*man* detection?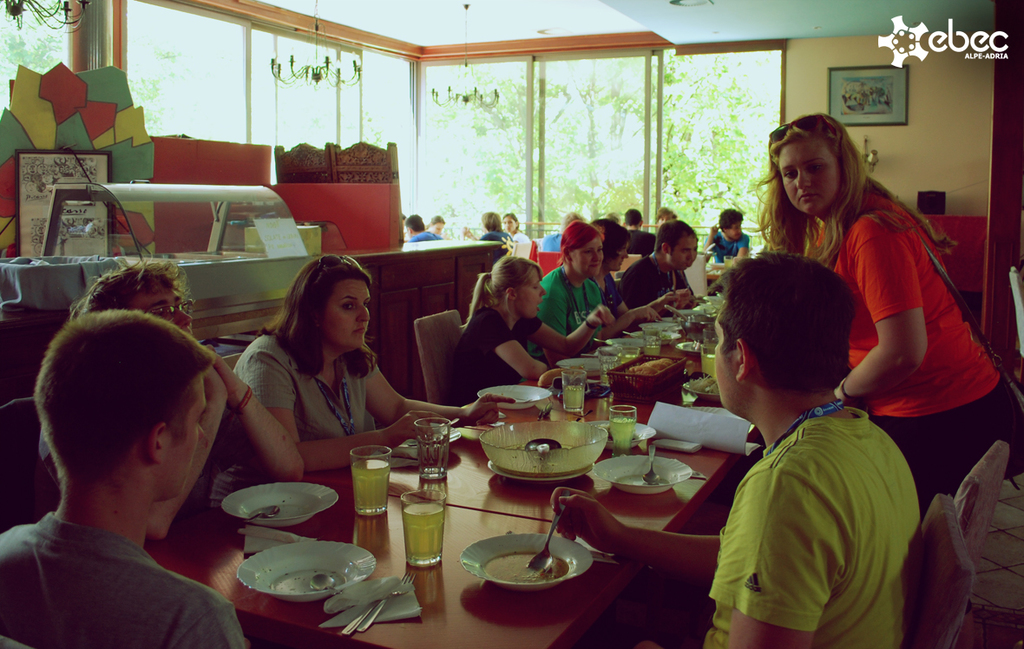
x1=543, y1=251, x2=928, y2=648
